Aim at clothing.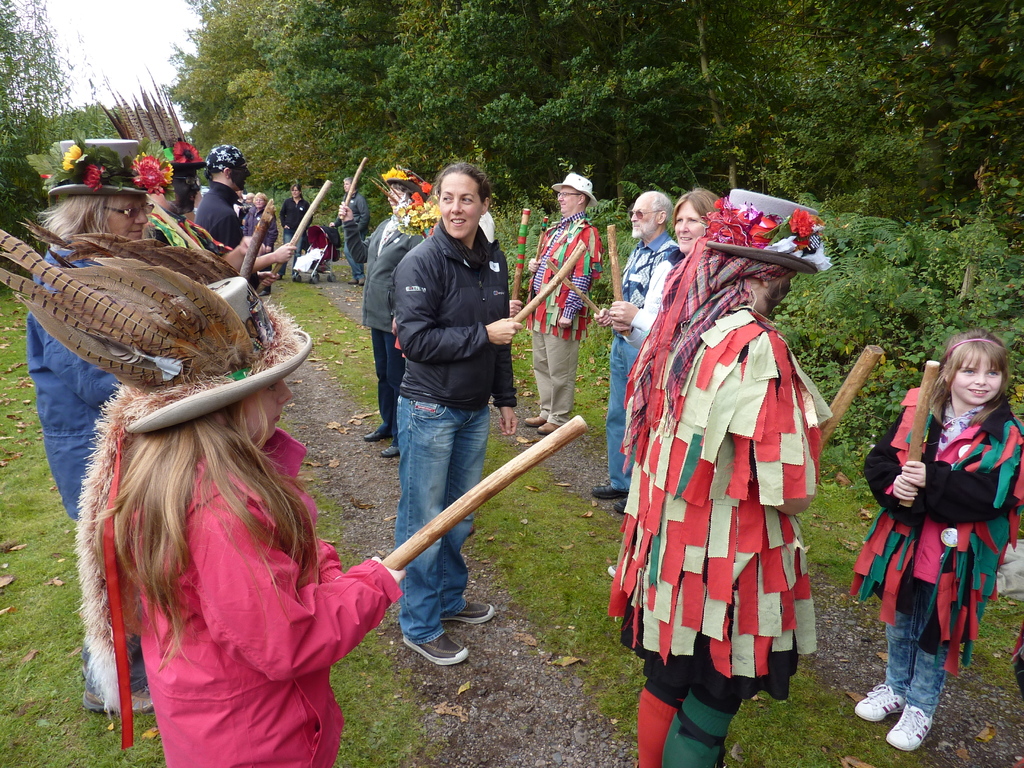
Aimed at <bbox>604, 227, 685, 486</bbox>.
